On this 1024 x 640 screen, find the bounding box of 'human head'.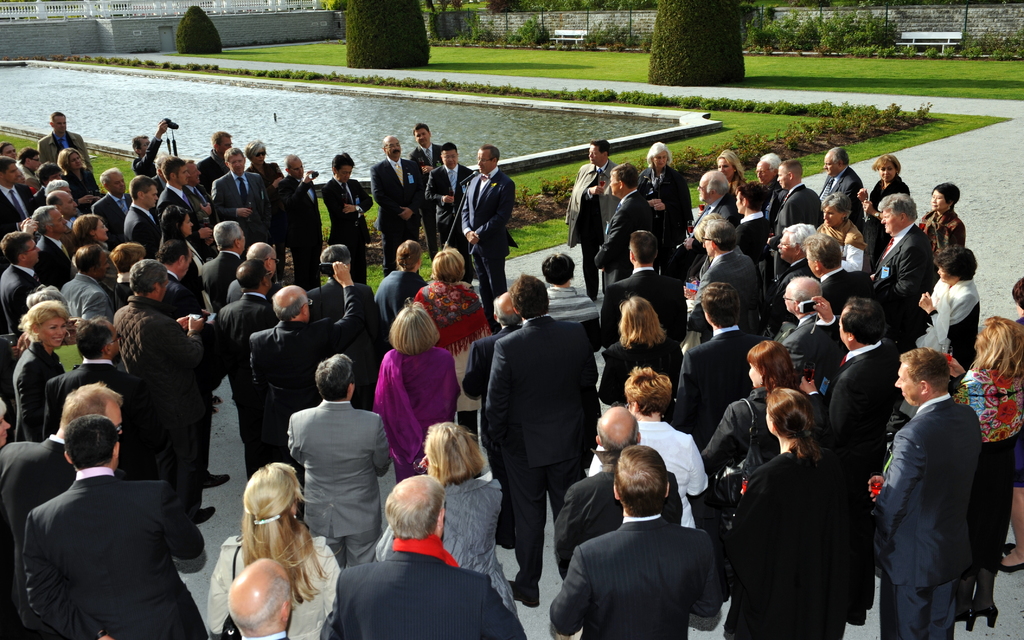
Bounding box: x1=225, y1=558, x2=291, y2=637.
